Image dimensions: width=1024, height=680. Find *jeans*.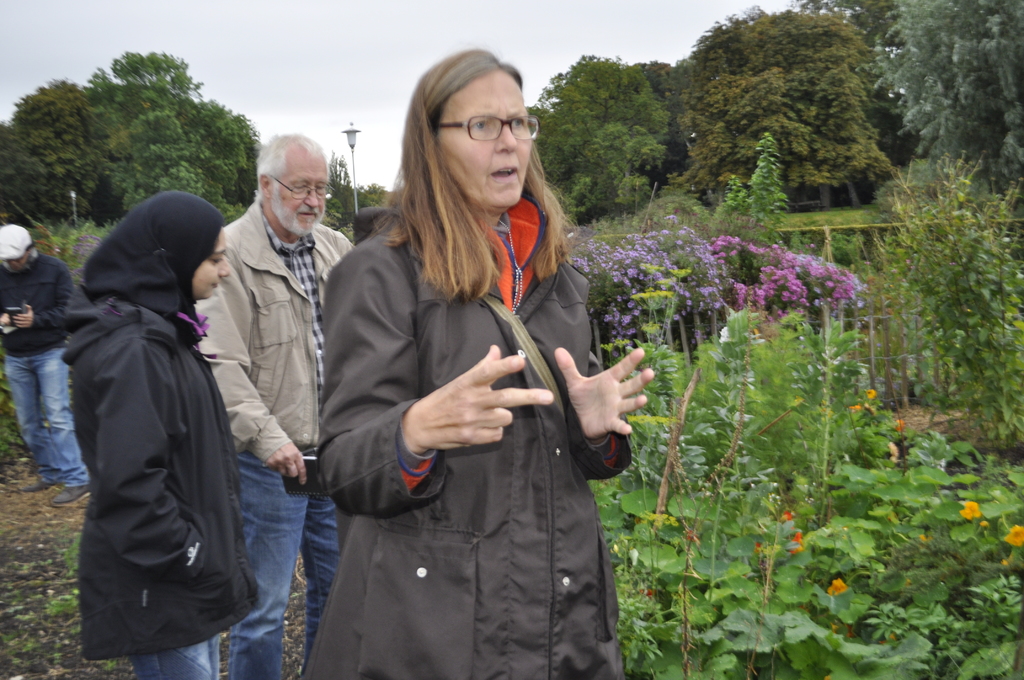
bbox=[127, 635, 222, 679].
